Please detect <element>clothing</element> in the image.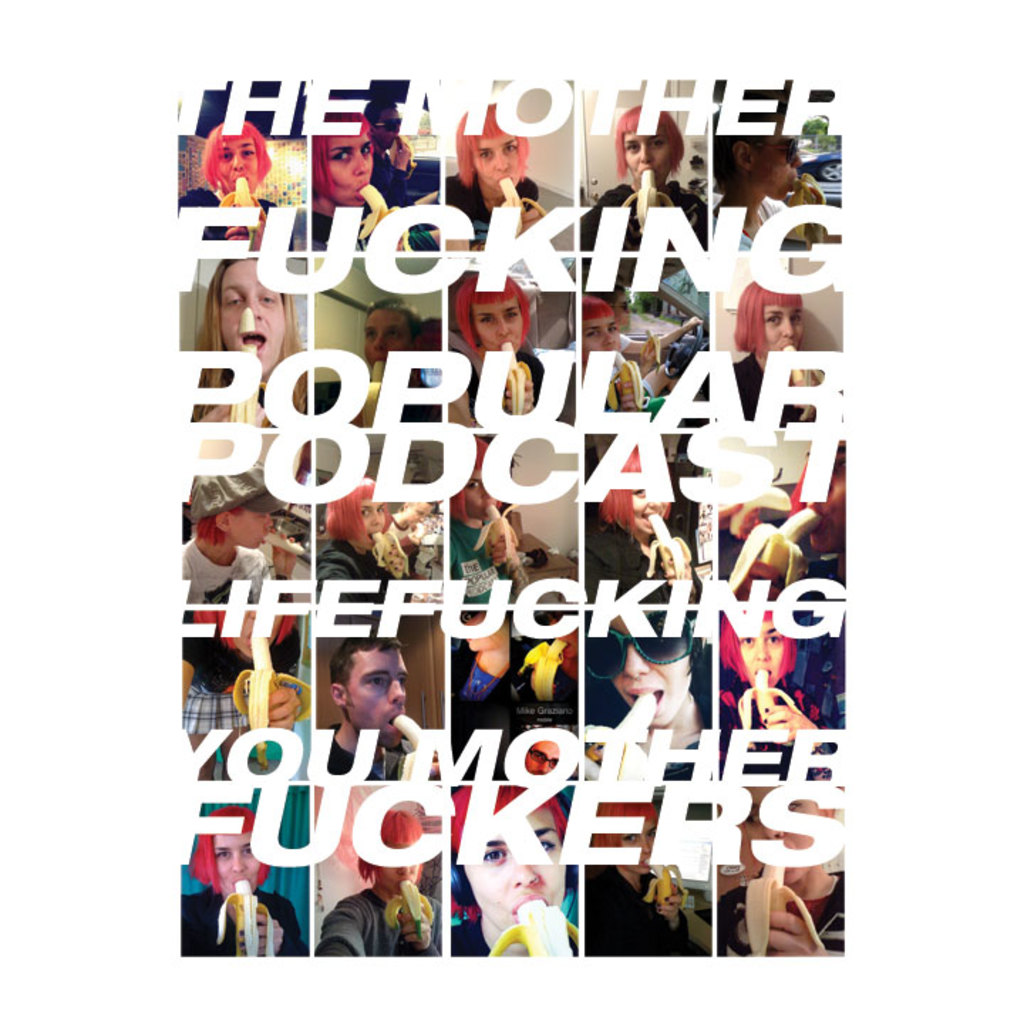
715/216/754/243.
